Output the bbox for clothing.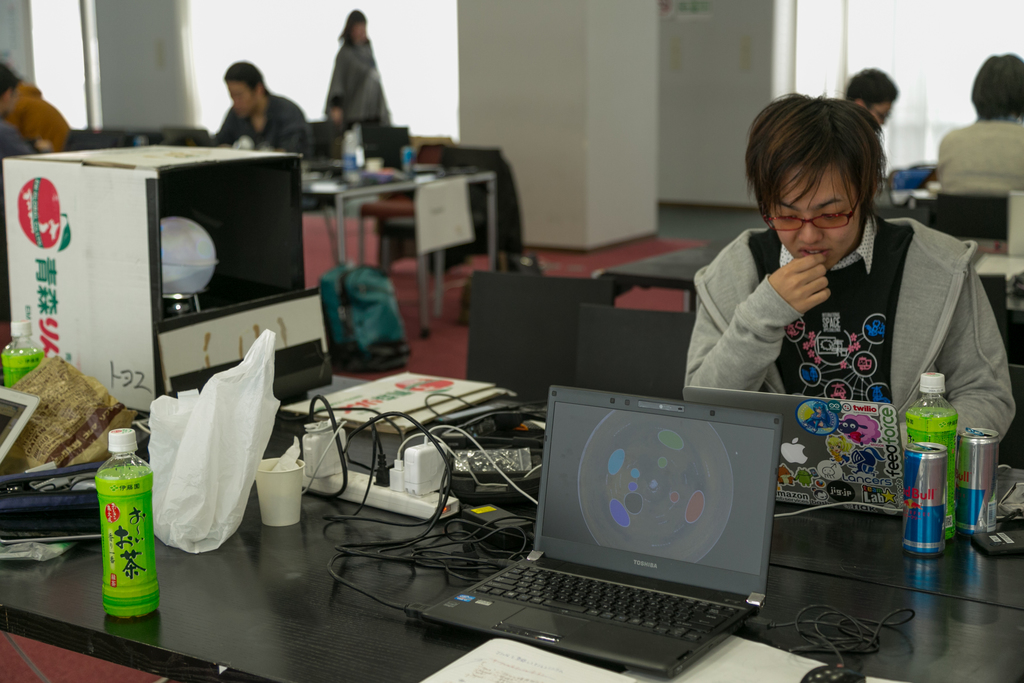
218:94:312:156.
